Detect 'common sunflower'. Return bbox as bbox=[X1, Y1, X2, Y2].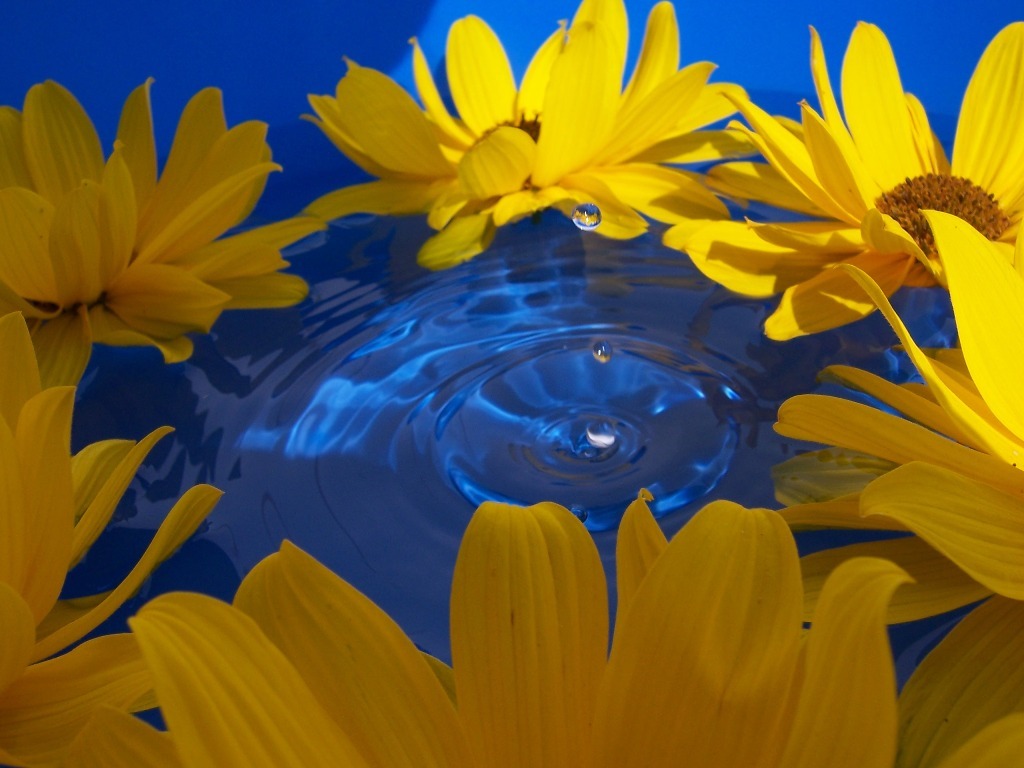
bbox=[783, 208, 1023, 590].
